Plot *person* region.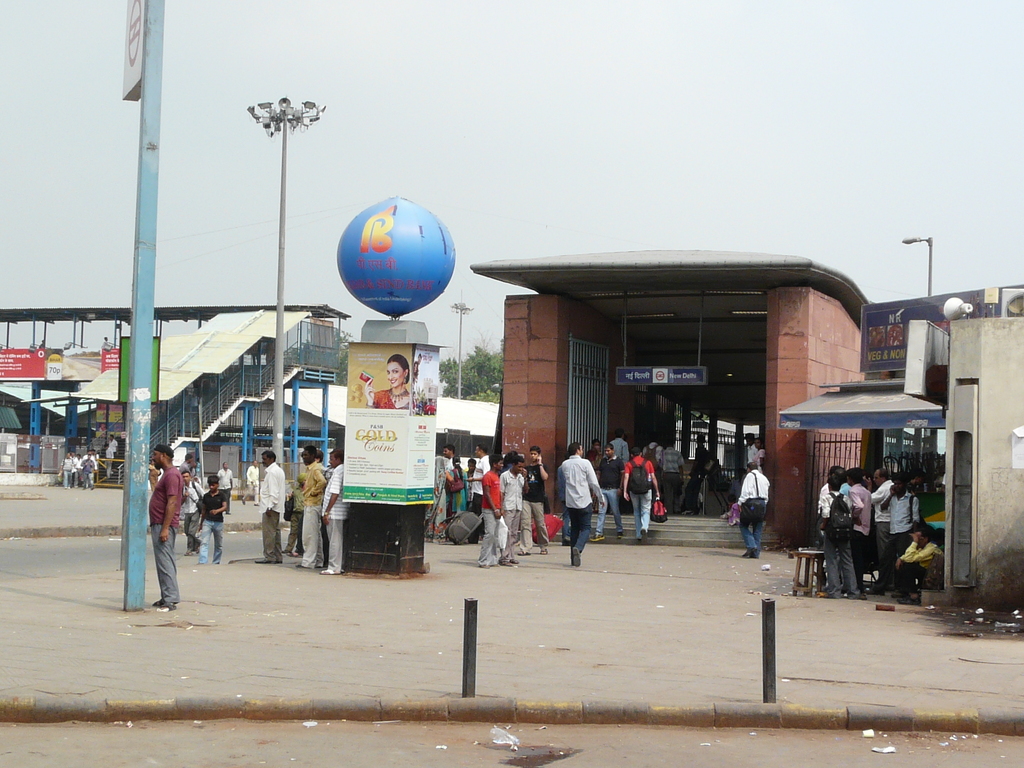
Plotted at (479, 456, 508, 568).
